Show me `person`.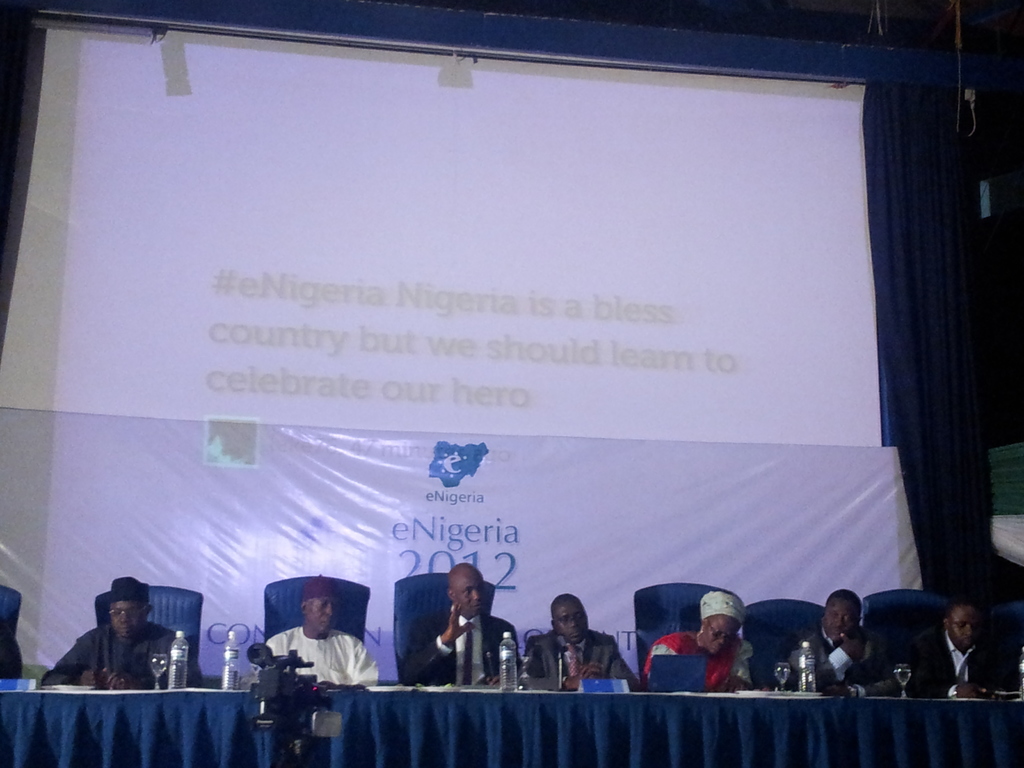
`person` is here: x1=787 y1=590 x2=920 y2=701.
